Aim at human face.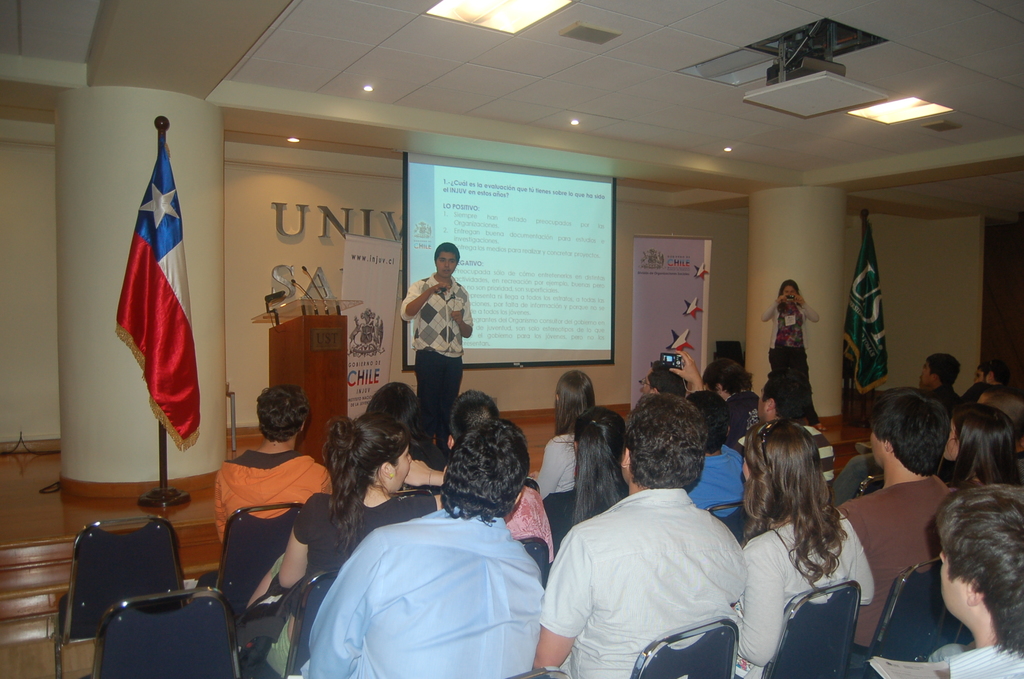
Aimed at region(937, 548, 964, 607).
